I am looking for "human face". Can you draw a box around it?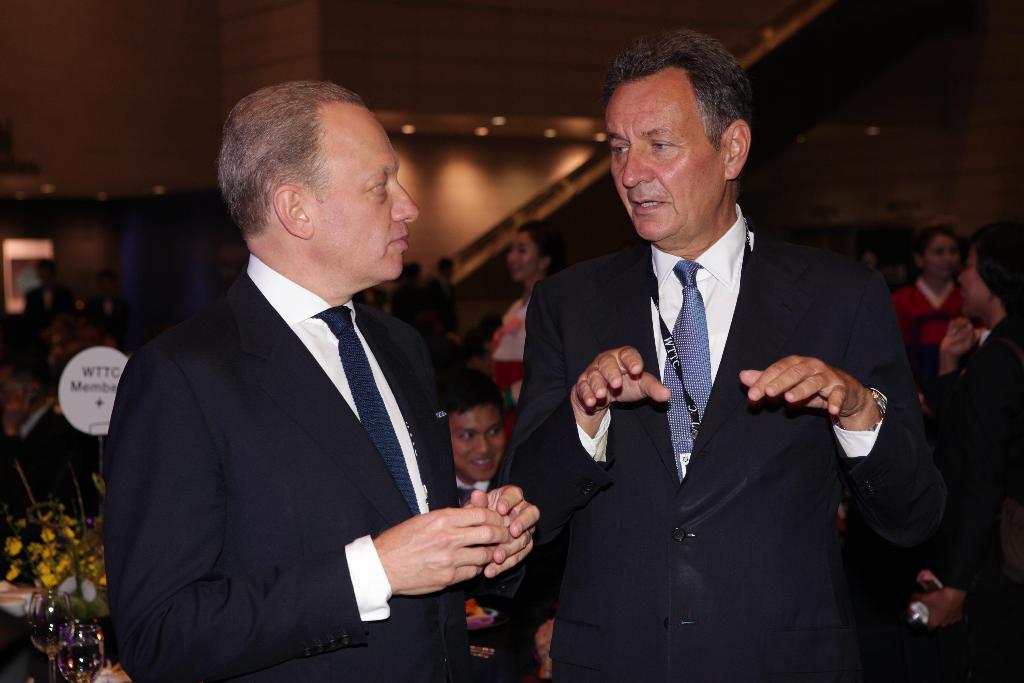
Sure, the bounding box is 957,244,991,305.
